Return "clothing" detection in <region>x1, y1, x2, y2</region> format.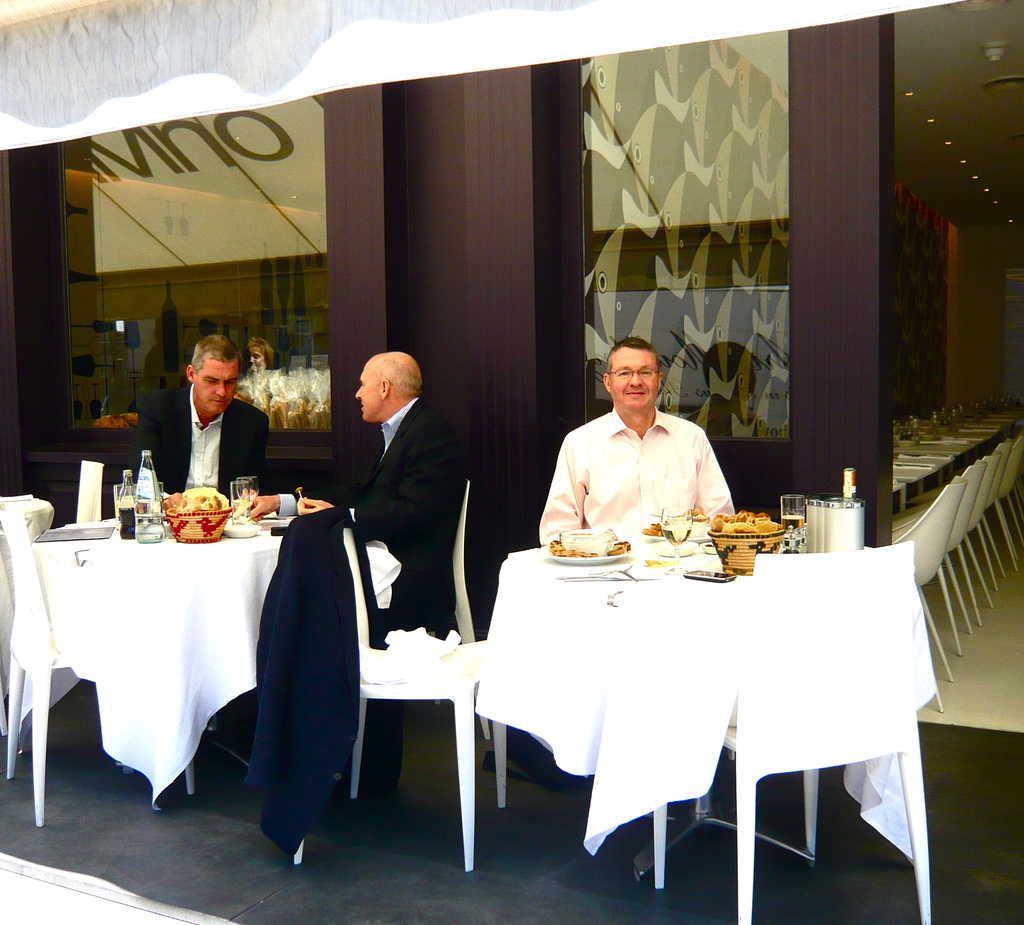
<region>346, 392, 483, 810</region>.
